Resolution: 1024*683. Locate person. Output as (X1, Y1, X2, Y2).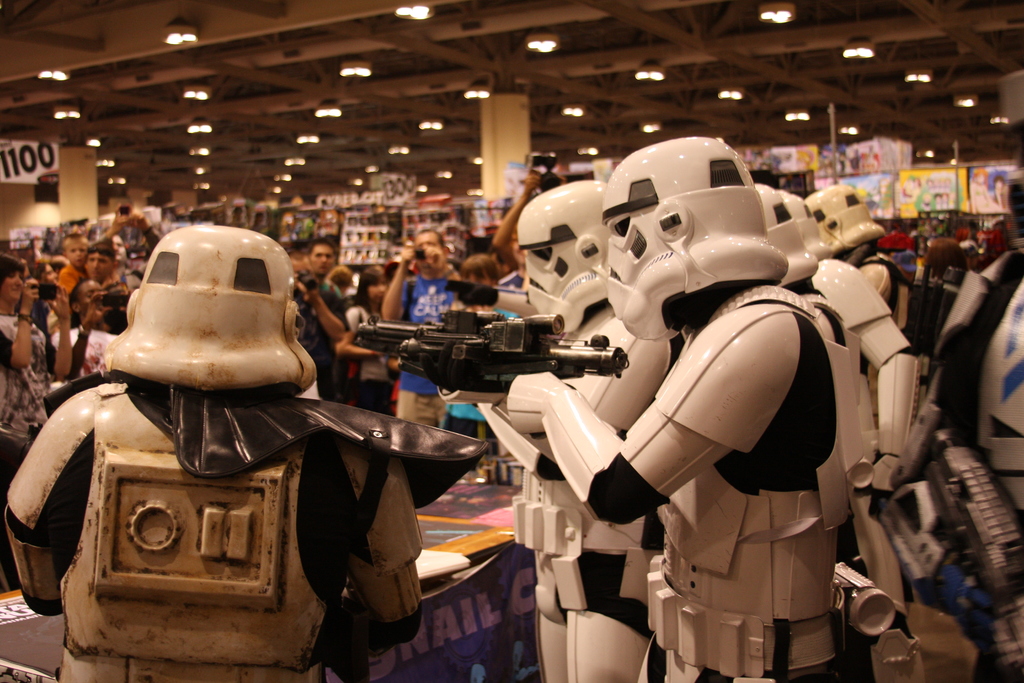
(0, 252, 69, 591).
